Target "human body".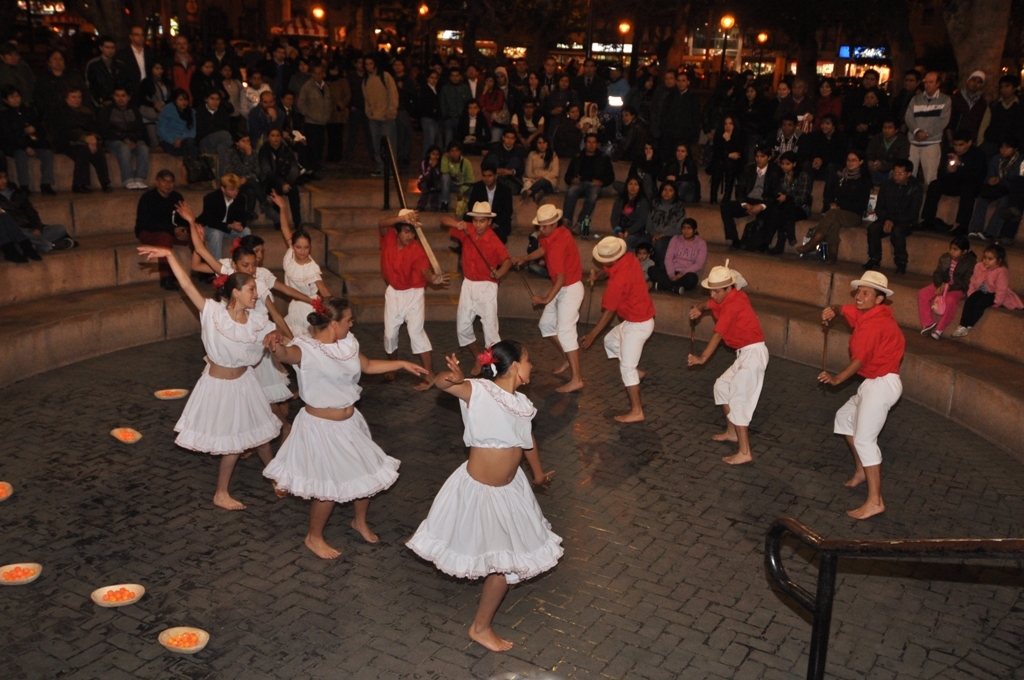
Target region: {"left": 263, "top": 334, "right": 436, "bottom": 558}.
